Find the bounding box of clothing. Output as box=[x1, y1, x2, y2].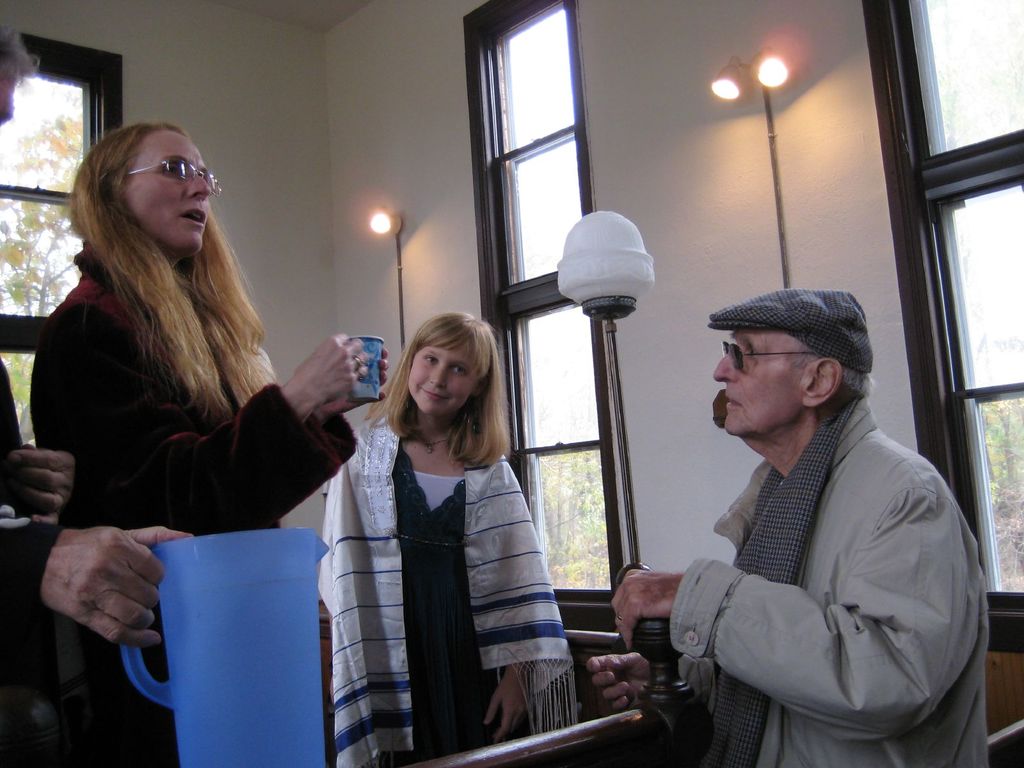
box=[316, 413, 577, 767].
